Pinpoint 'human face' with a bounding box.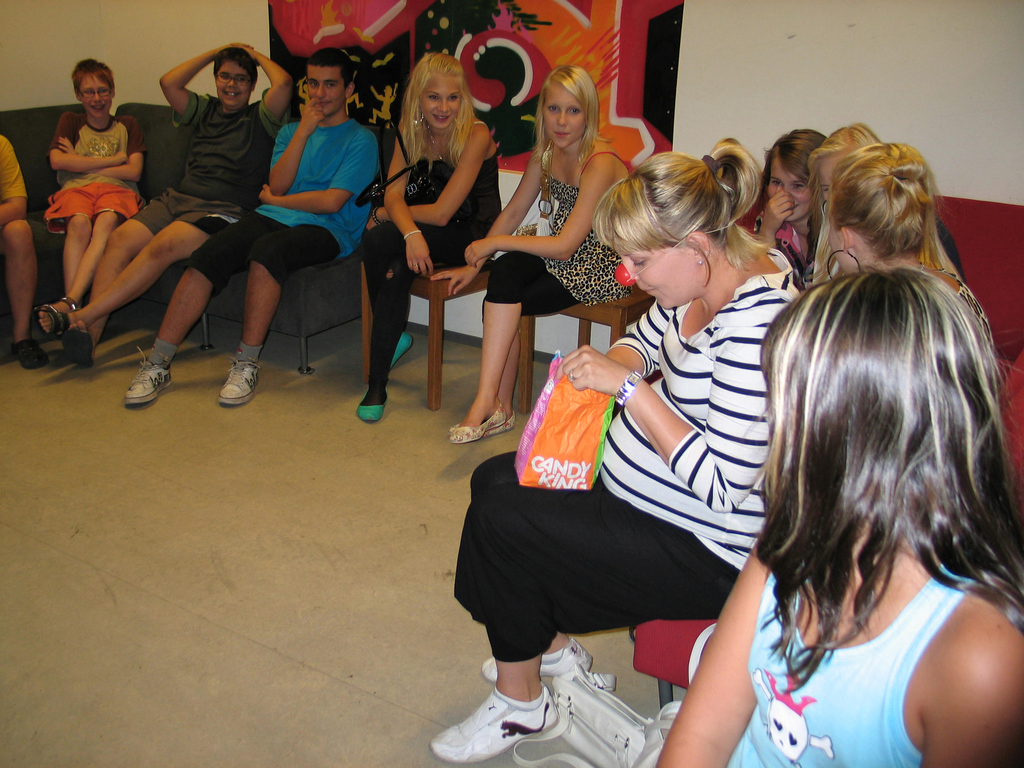
[left=305, top=67, right=348, bottom=113].
